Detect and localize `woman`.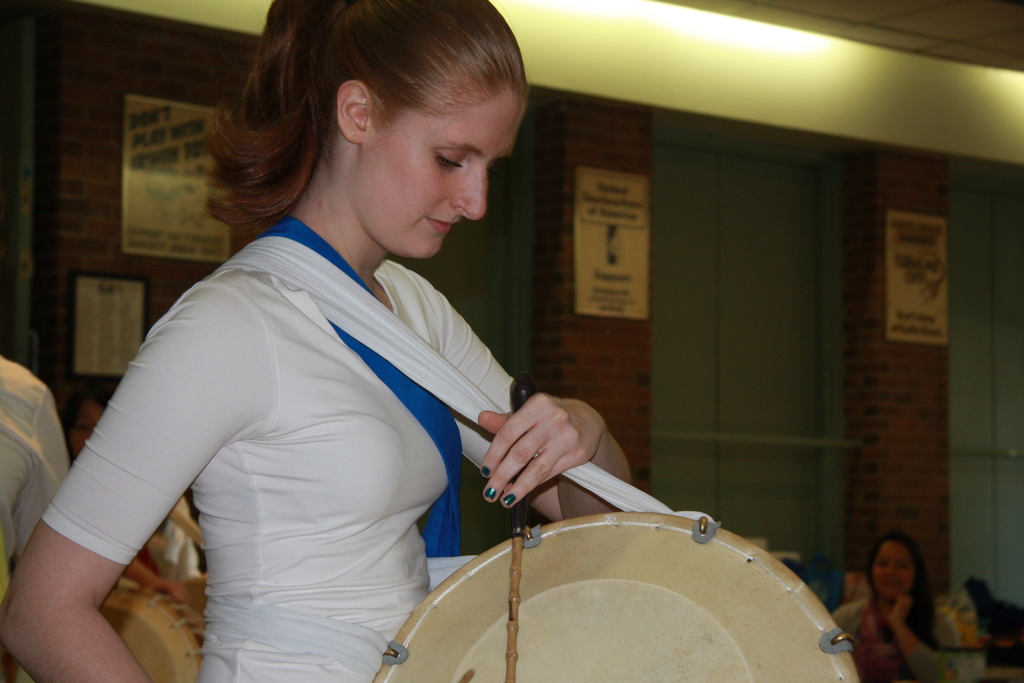
Localized at (x1=67, y1=383, x2=121, y2=452).
